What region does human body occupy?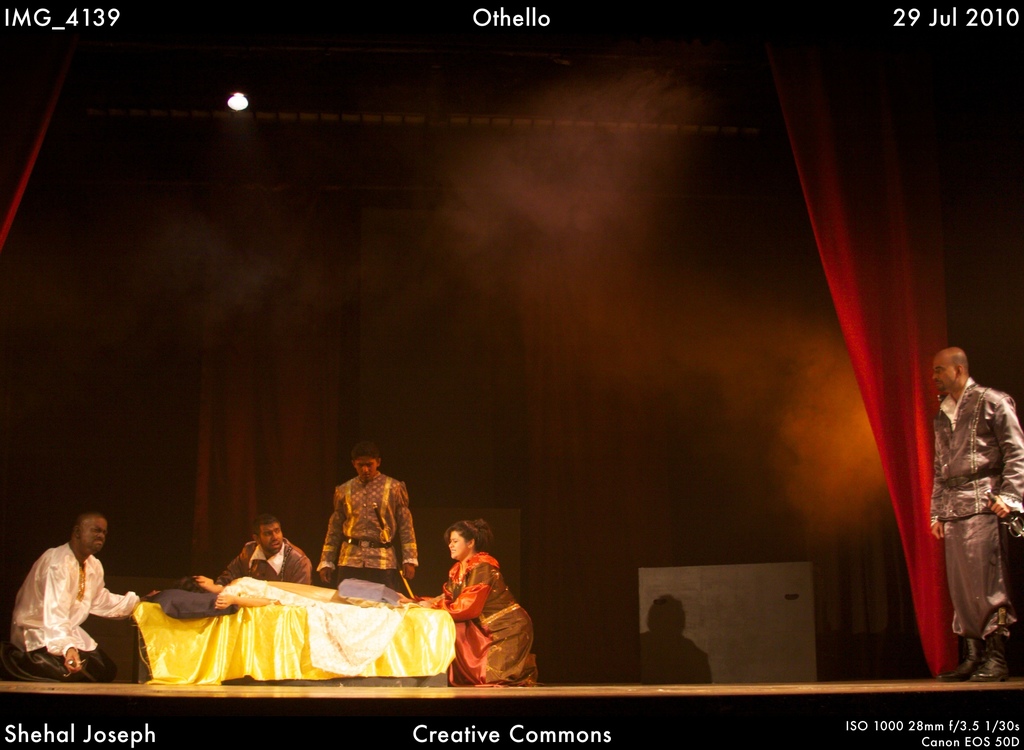
213:515:311:590.
